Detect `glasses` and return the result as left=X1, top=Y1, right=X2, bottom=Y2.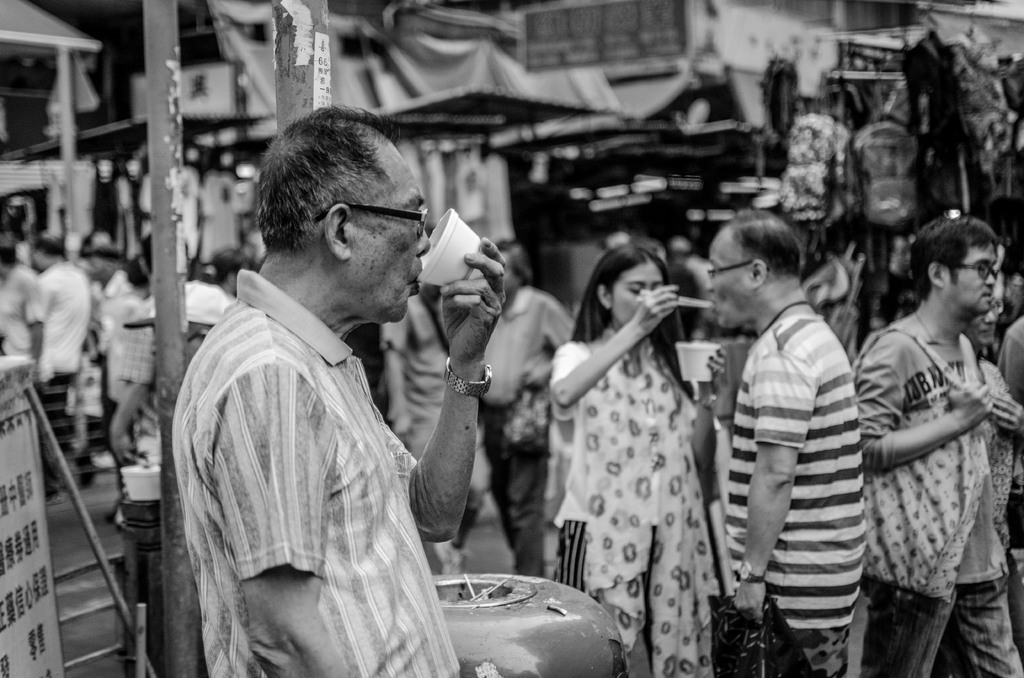
left=942, top=262, right=1000, bottom=277.
